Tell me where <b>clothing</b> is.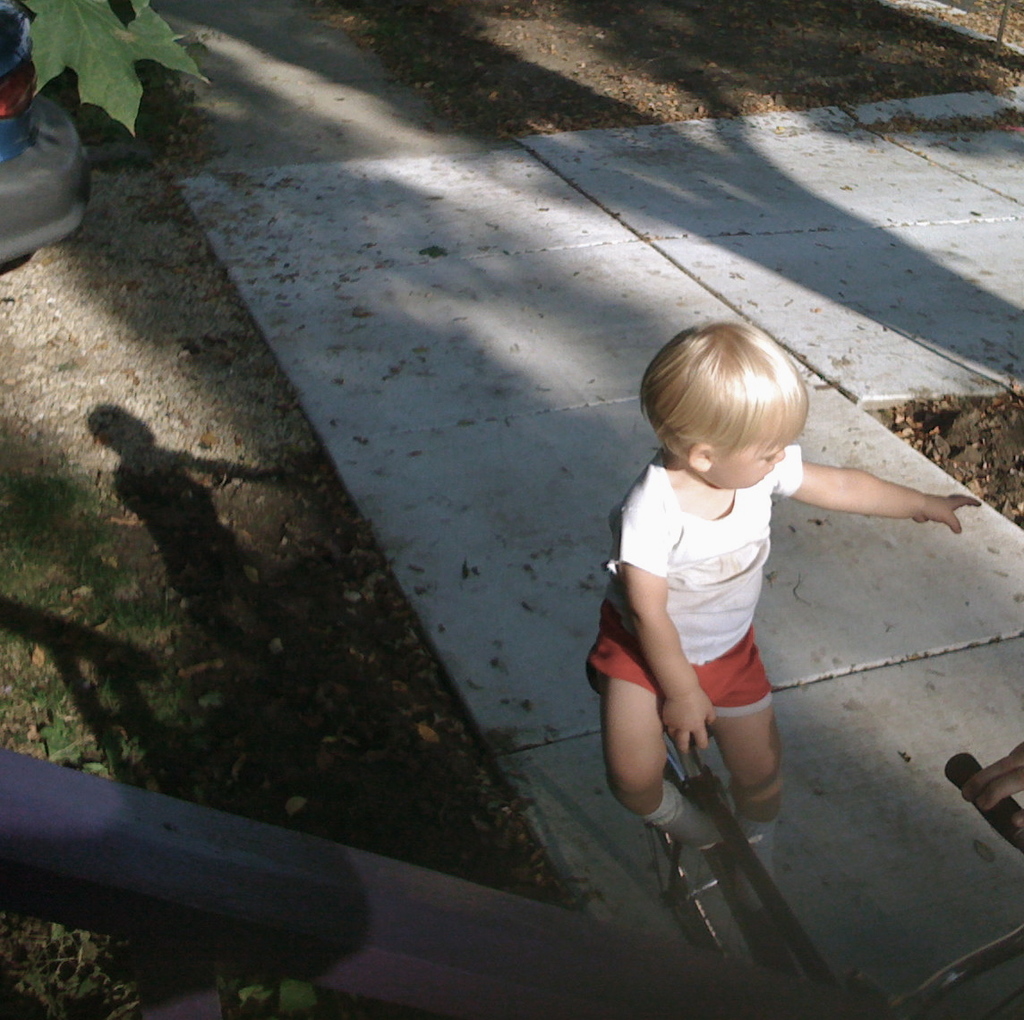
<b>clothing</b> is at crop(579, 447, 806, 713).
